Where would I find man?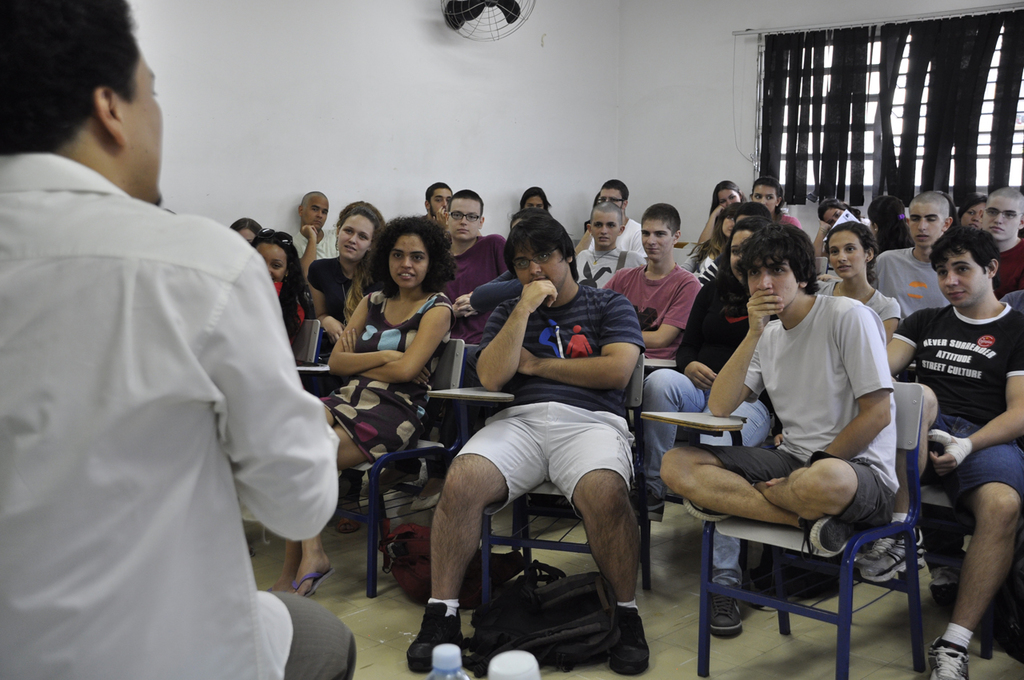
At (left=0, top=0, right=358, bottom=679).
